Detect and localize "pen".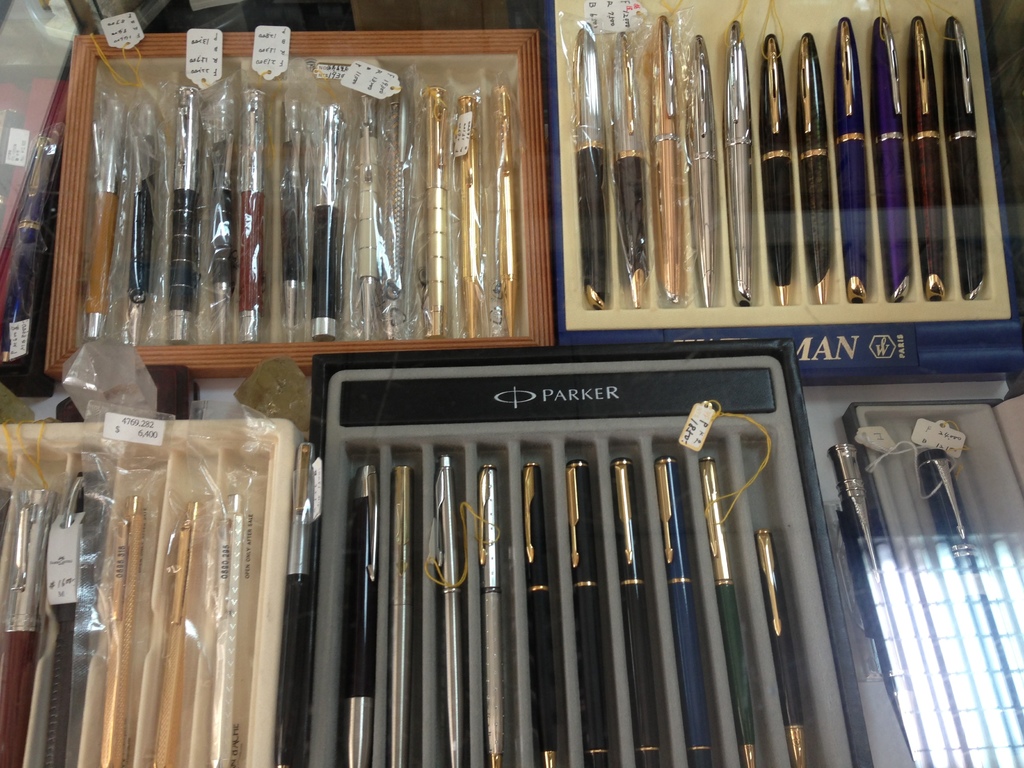
Localized at 473 463 504 760.
